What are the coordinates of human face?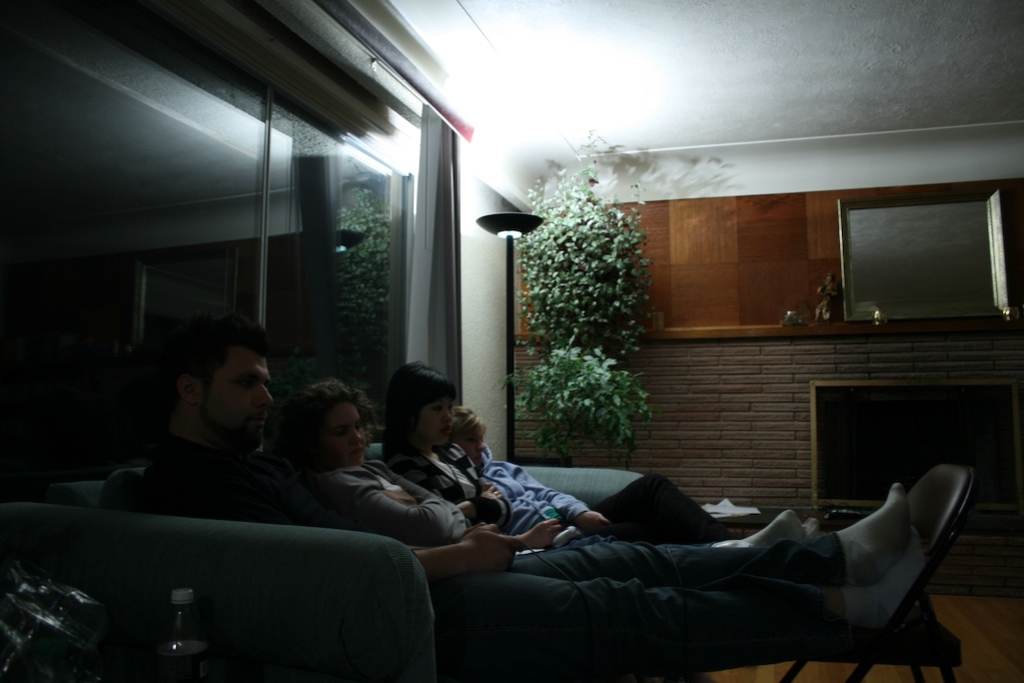
locate(204, 350, 270, 454).
